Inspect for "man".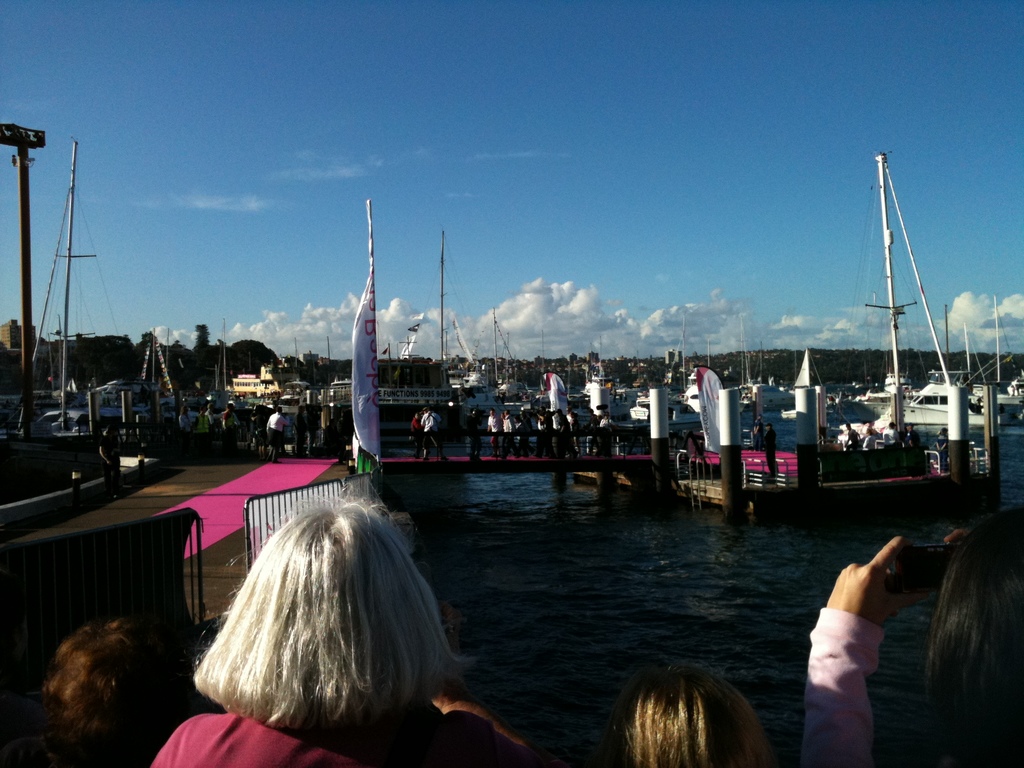
Inspection: box=[759, 425, 776, 480].
